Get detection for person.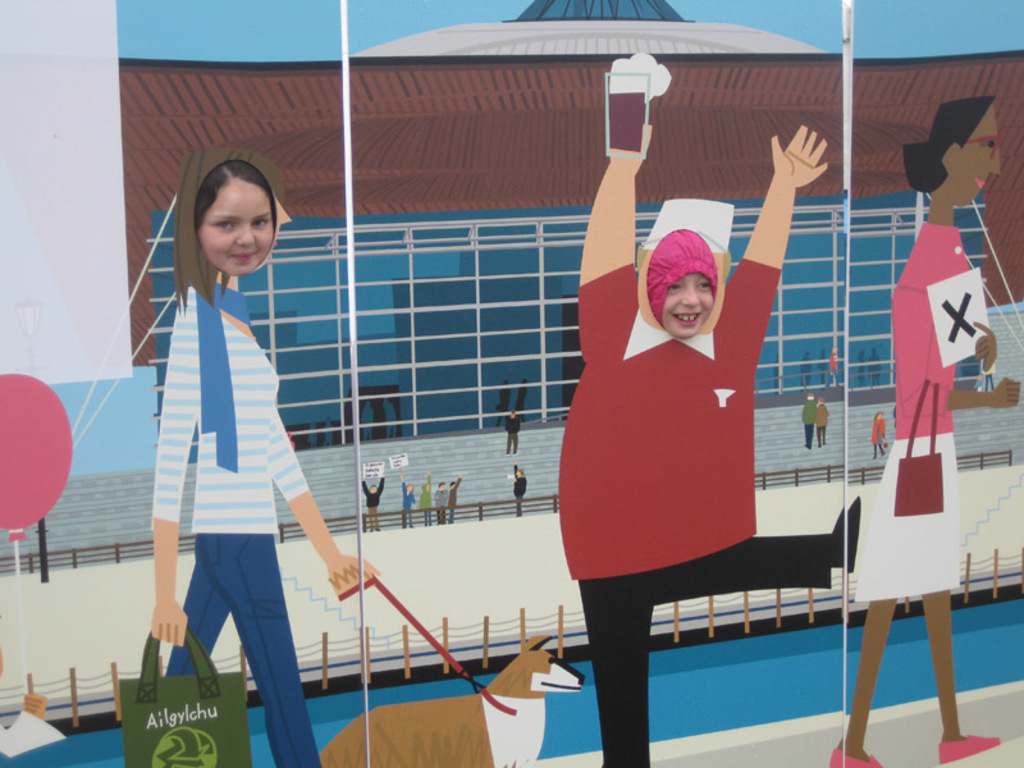
Detection: region(554, 118, 863, 767).
